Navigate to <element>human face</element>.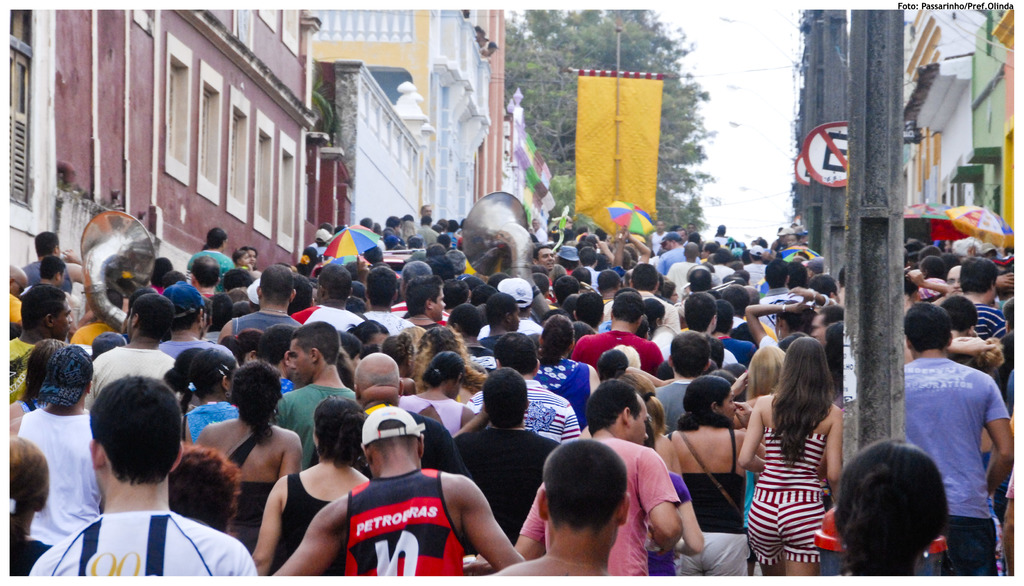
Navigation target: (47, 303, 73, 334).
